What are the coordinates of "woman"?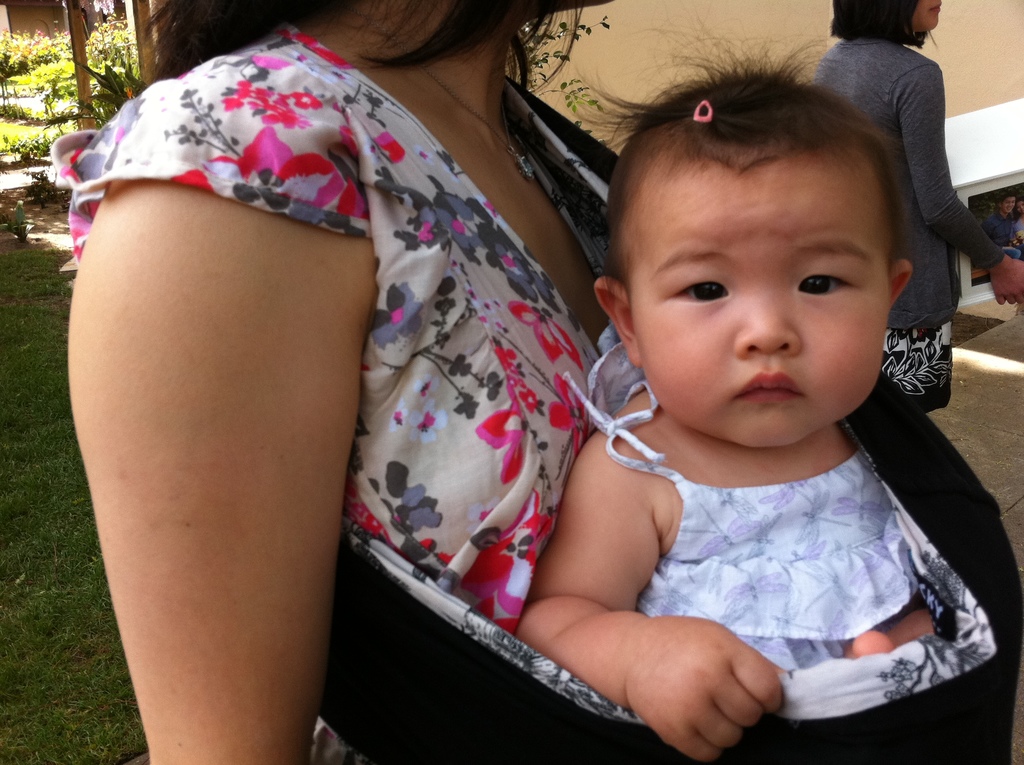
select_region(817, 0, 1023, 414).
